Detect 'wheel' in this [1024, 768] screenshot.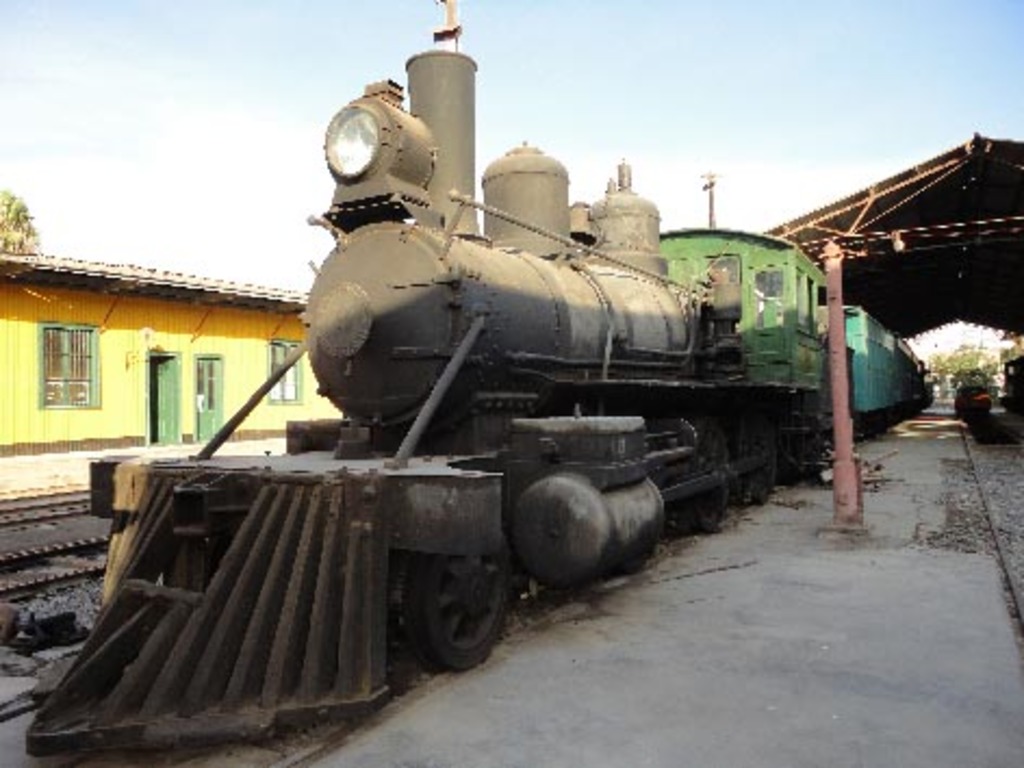
Detection: [735, 427, 775, 503].
